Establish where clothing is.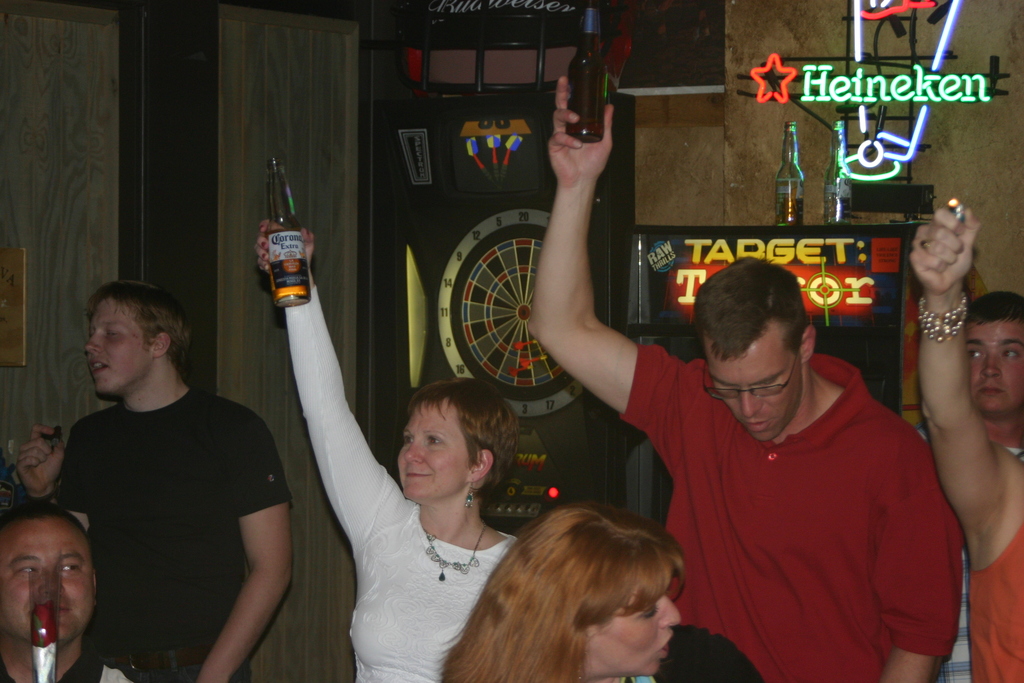
Established at l=663, t=337, r=959, b=680.
